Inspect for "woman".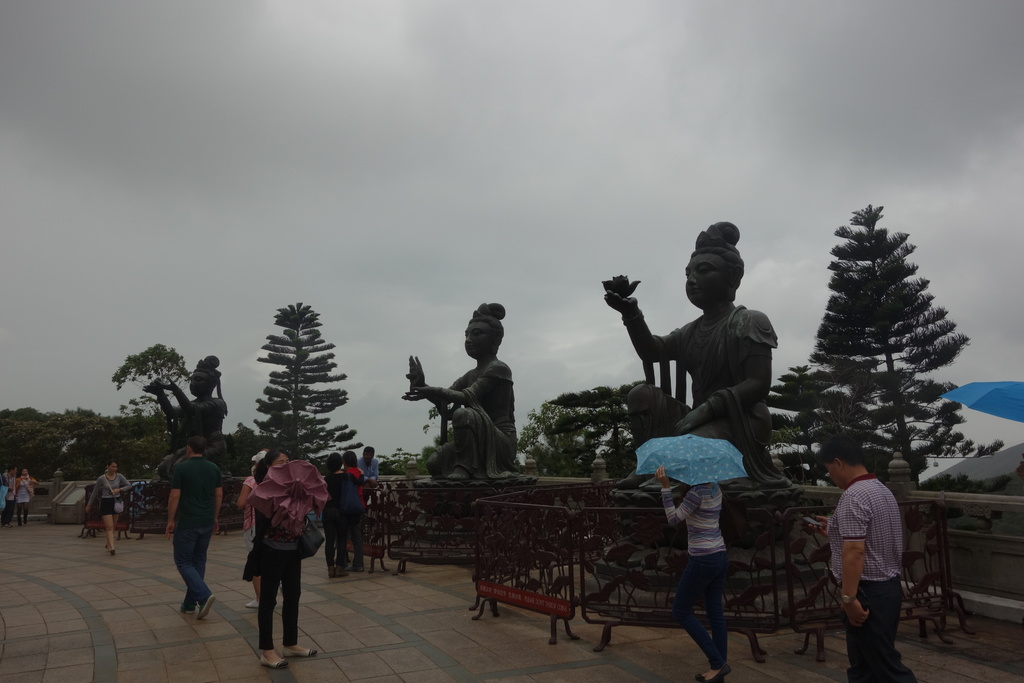
Inspection: 232/447/319/658.
